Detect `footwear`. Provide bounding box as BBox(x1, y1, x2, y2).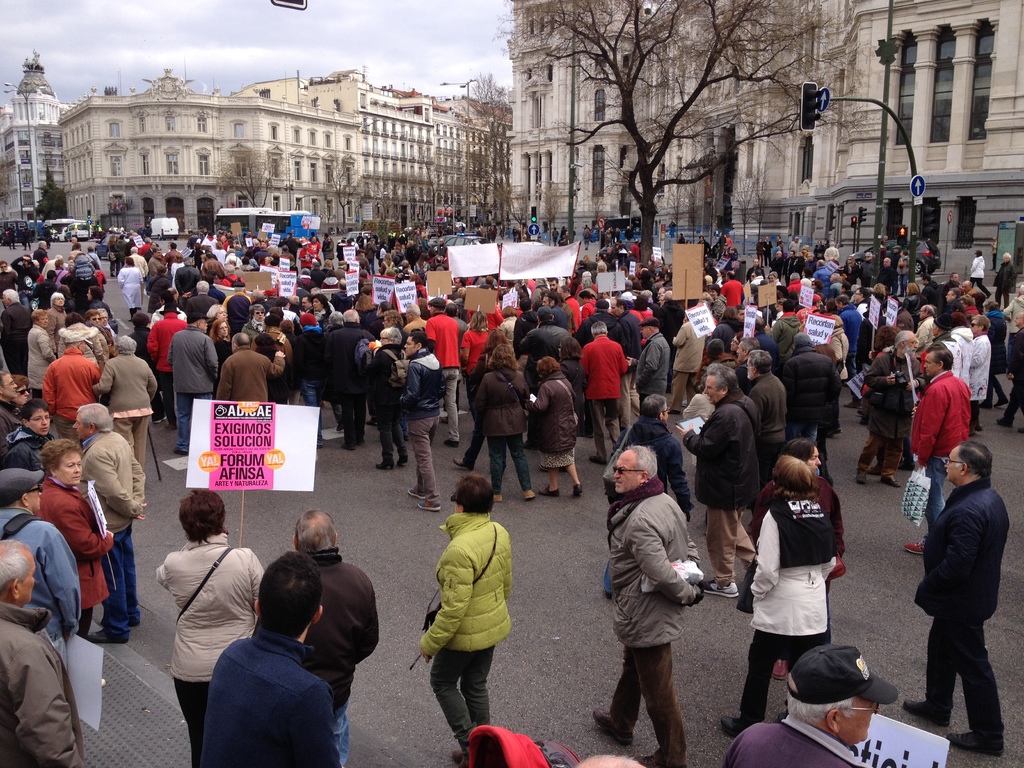
BBox(723, 717, 749, 737).
